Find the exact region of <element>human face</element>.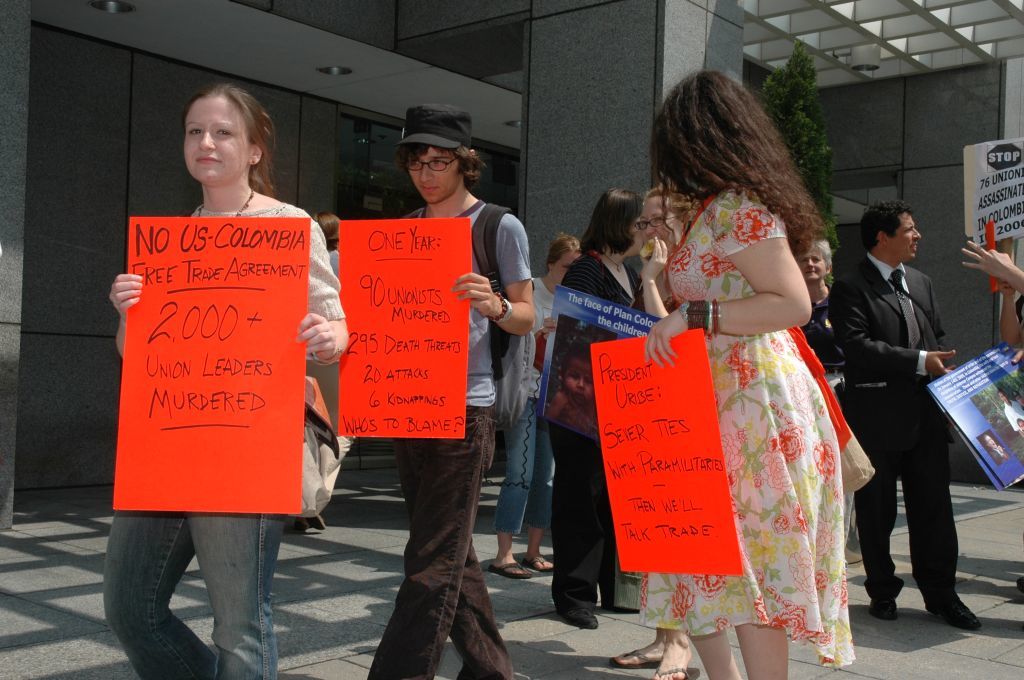
Exact region: 890,214,920,261.
